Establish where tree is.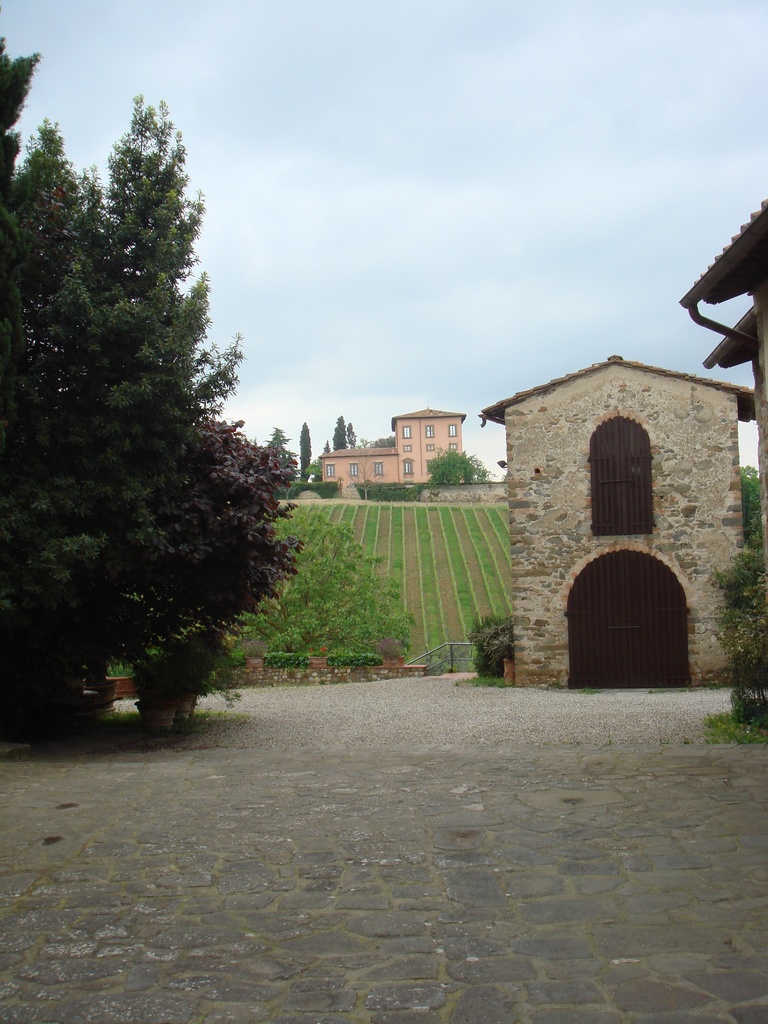
Established at (left=35, top=415, right=305, bottom=689).
